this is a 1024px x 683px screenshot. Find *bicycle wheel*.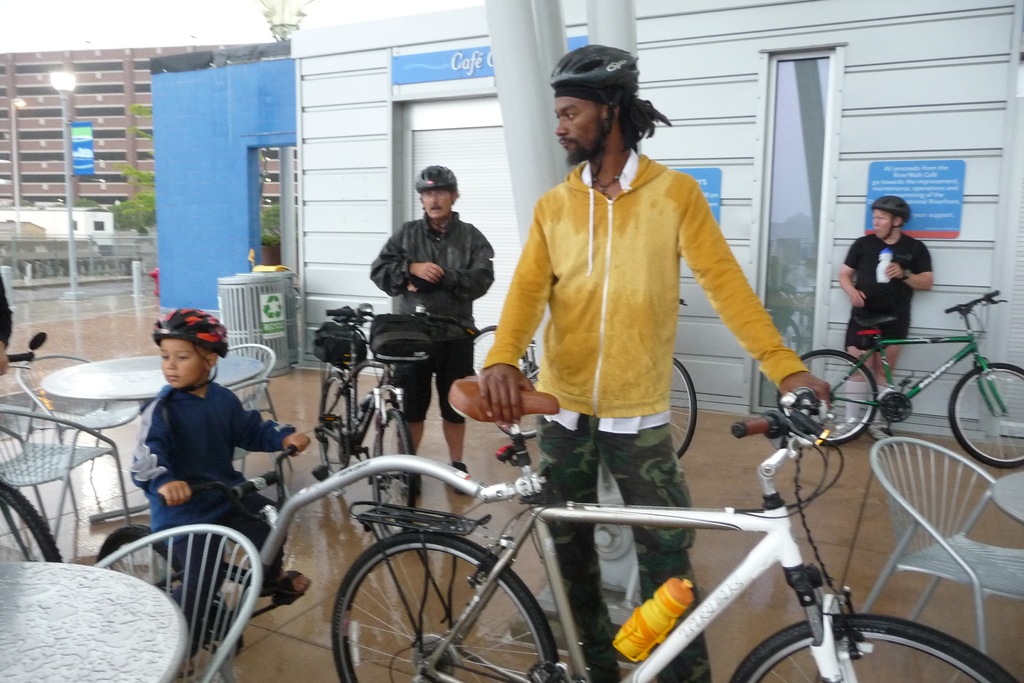
Bounding box: 669:361:700:464.
